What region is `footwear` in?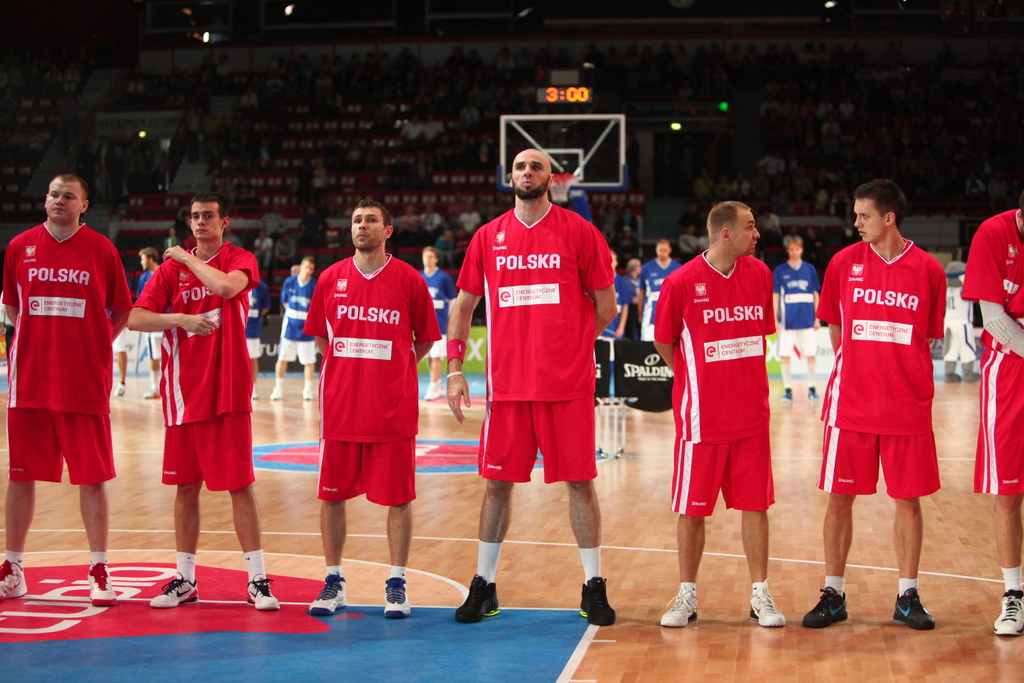
{"left": 143, "top": 386, "right": 156, "bottom": 398}.
